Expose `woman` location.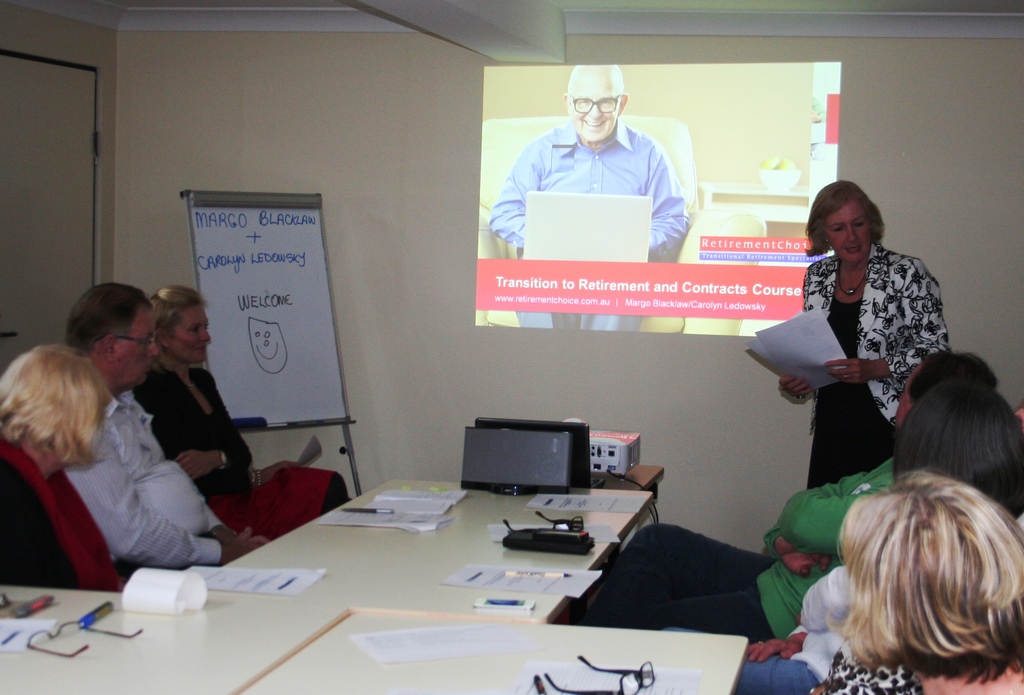
Exposed at detection(0, 344, 127, 590).
